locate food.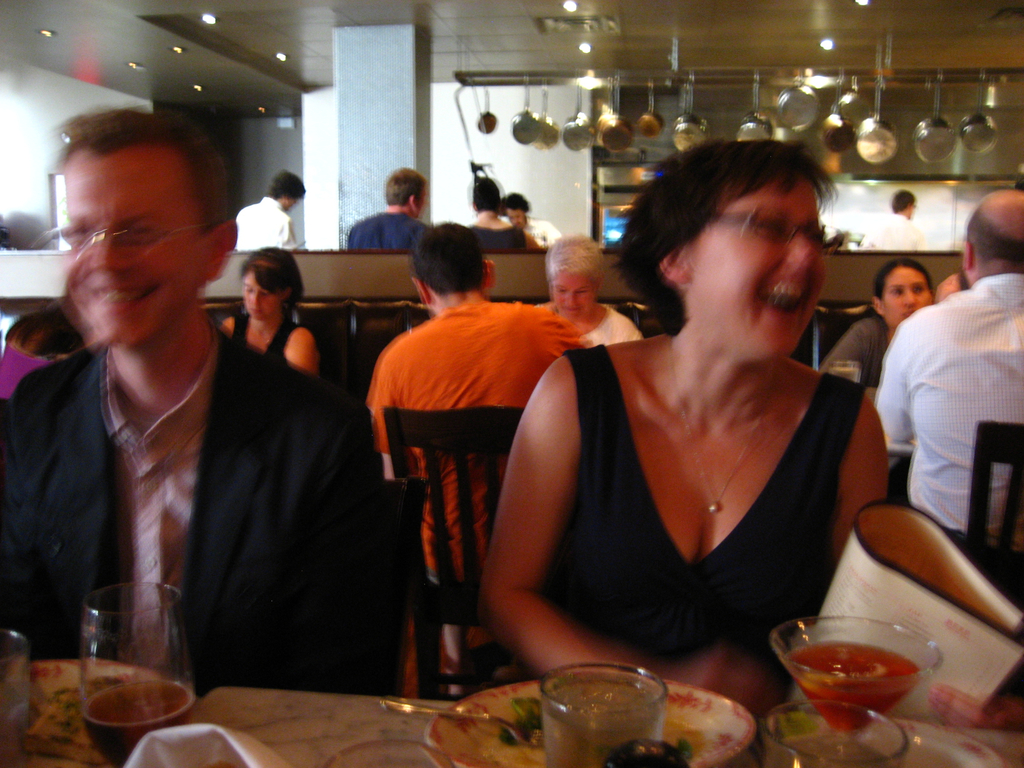
Bounding box: l=661, t=729, r=705, b=760.
